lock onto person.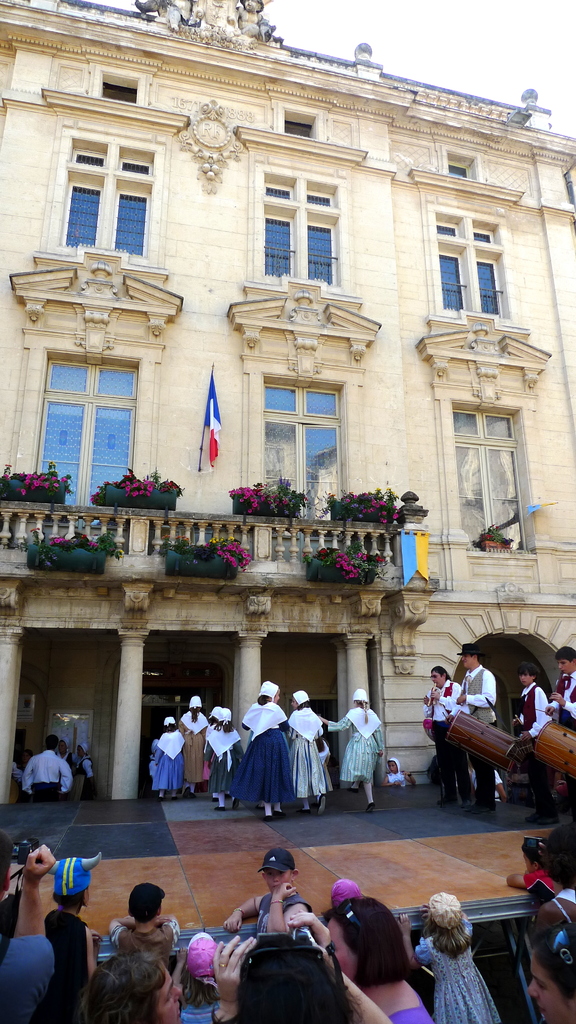
Locked: <box>451,643,497,810</box>.
